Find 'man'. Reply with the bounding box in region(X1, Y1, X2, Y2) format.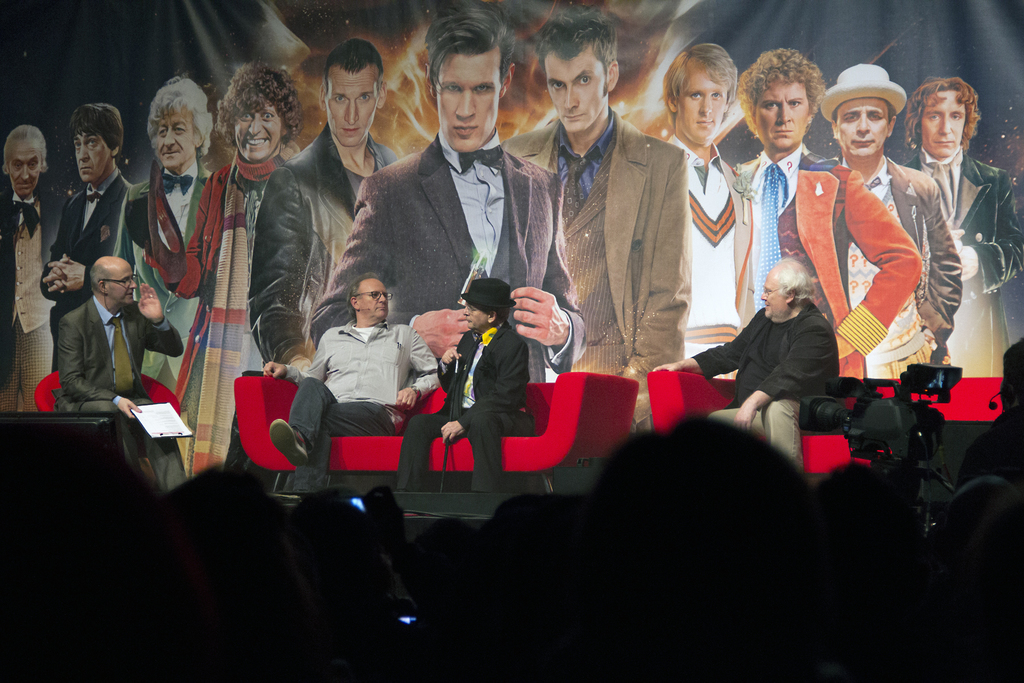
region(0, 115, 60, 409).
